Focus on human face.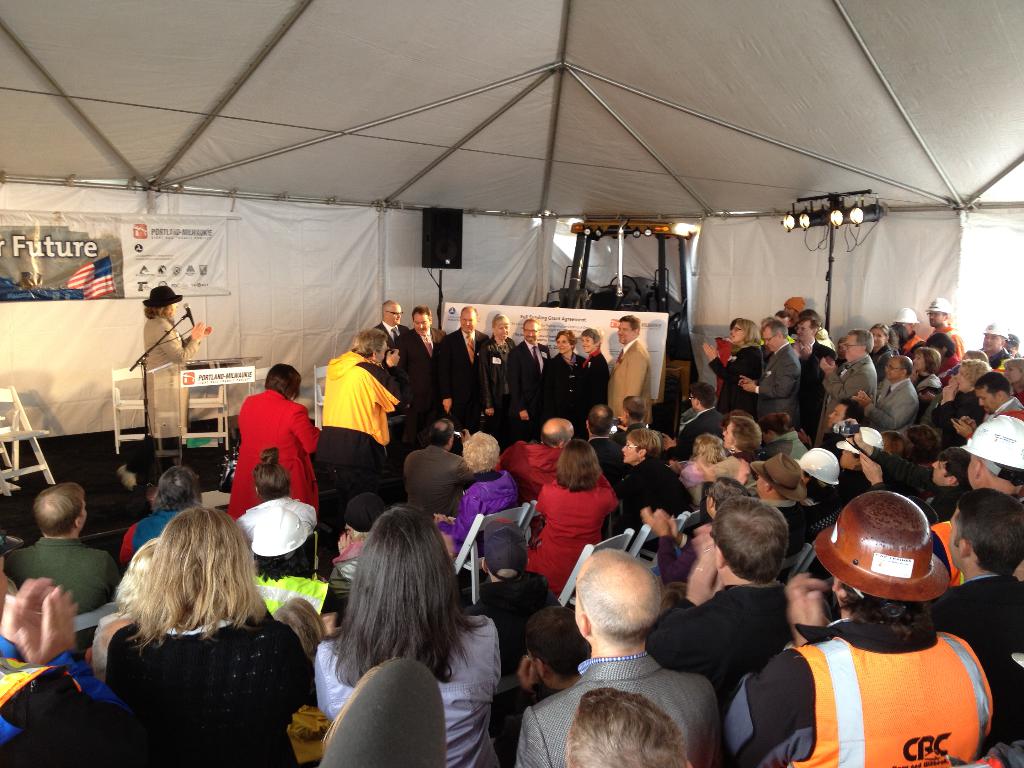
Focused at x1=845 y1=335 x2=860 y2=362.
